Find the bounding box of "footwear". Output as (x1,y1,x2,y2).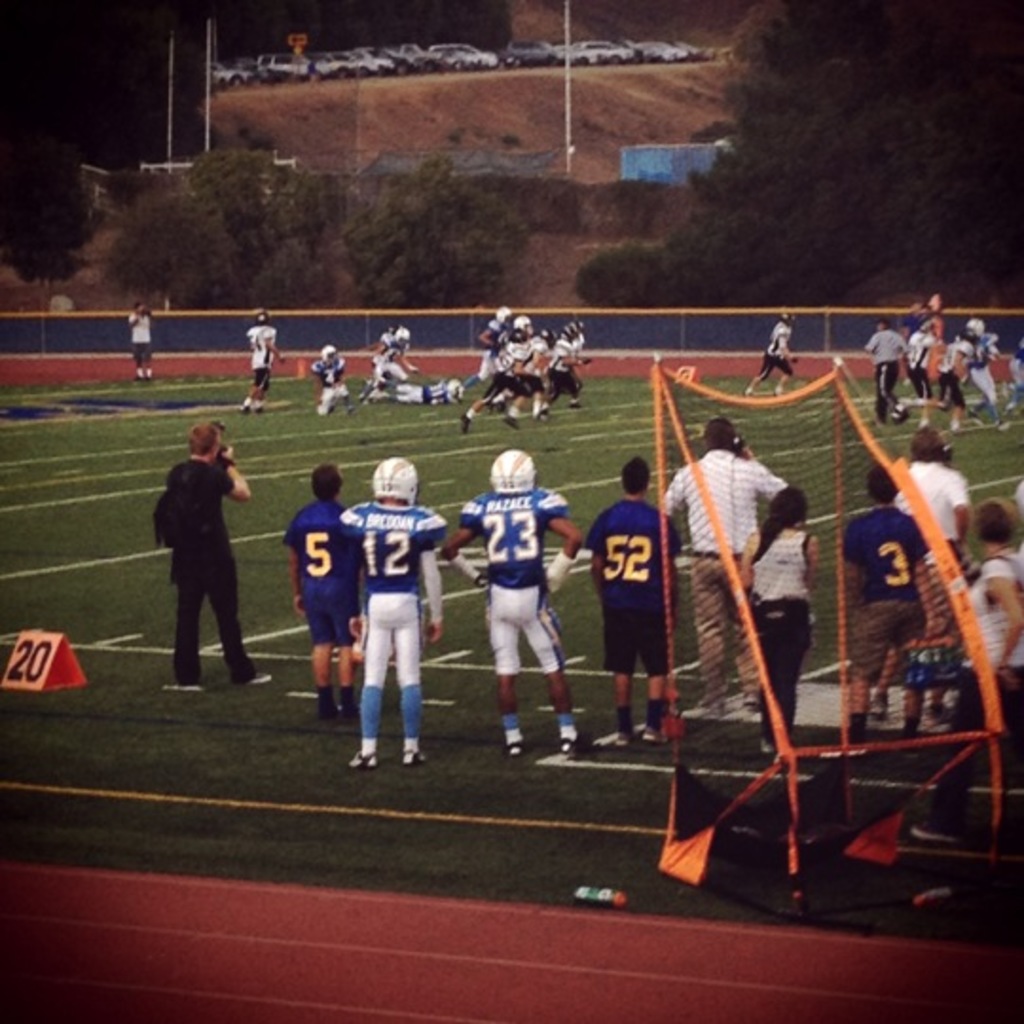
(305,404,320,413).
